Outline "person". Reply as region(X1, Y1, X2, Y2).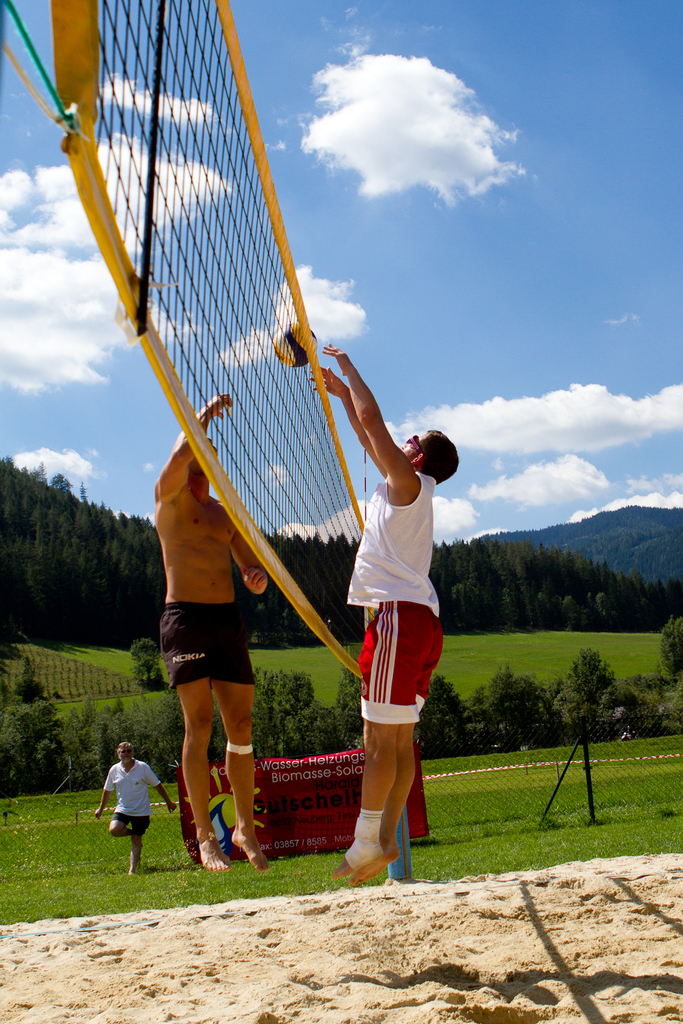
region(309, 344, 460, 881).
